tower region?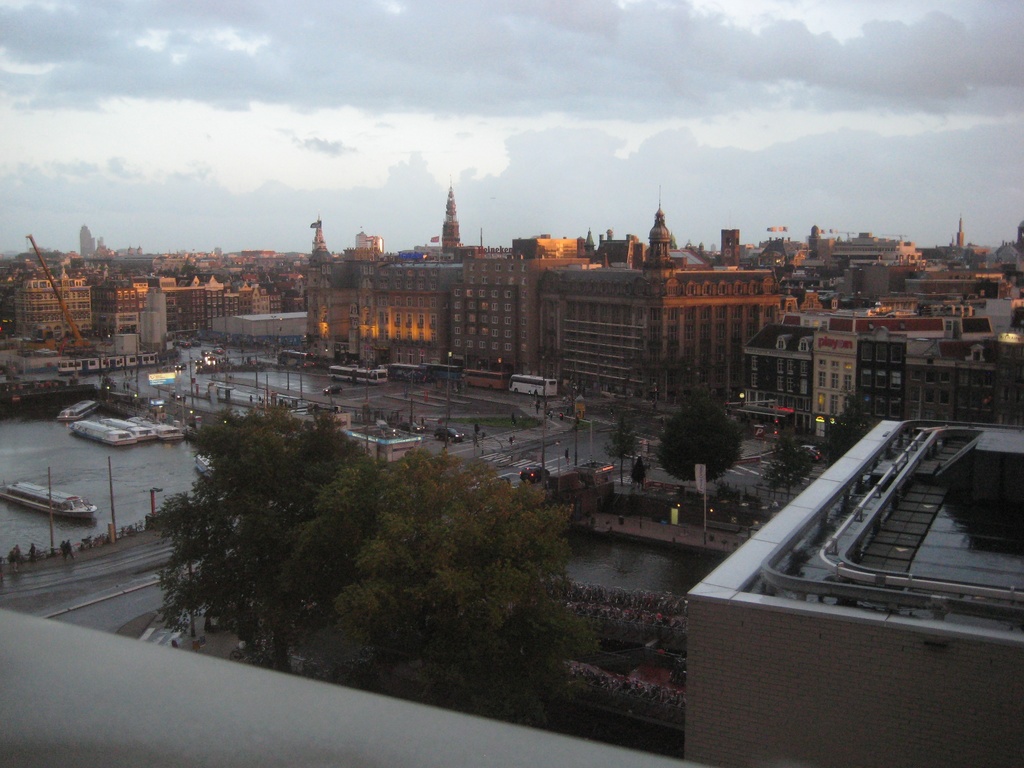
297/219/329/266
